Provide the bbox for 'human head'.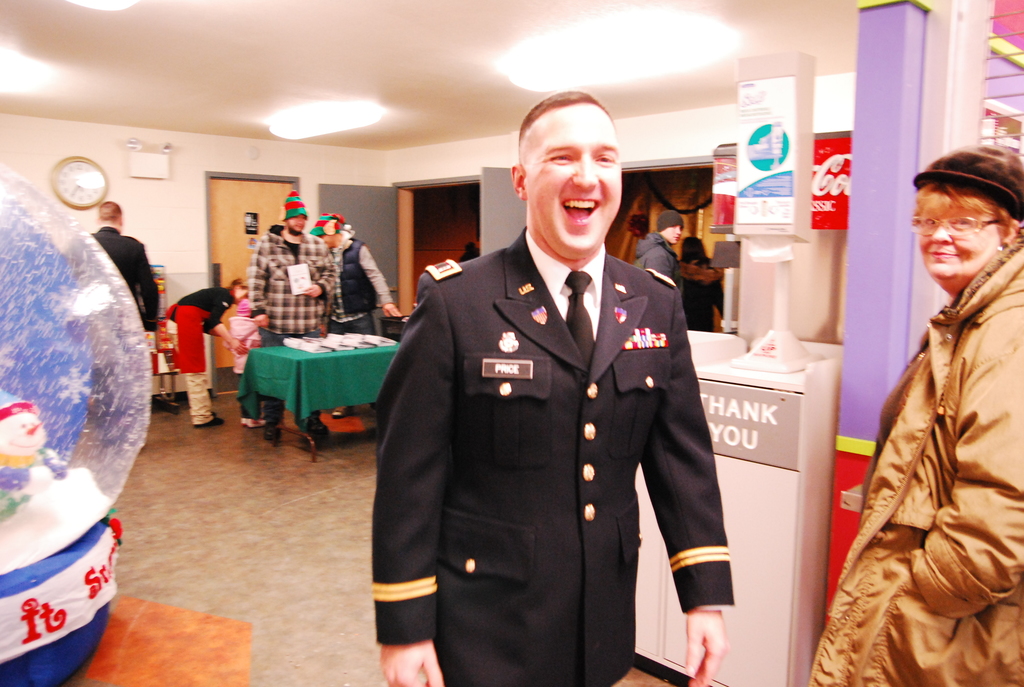
Rect(96, 200, 125, 229).
